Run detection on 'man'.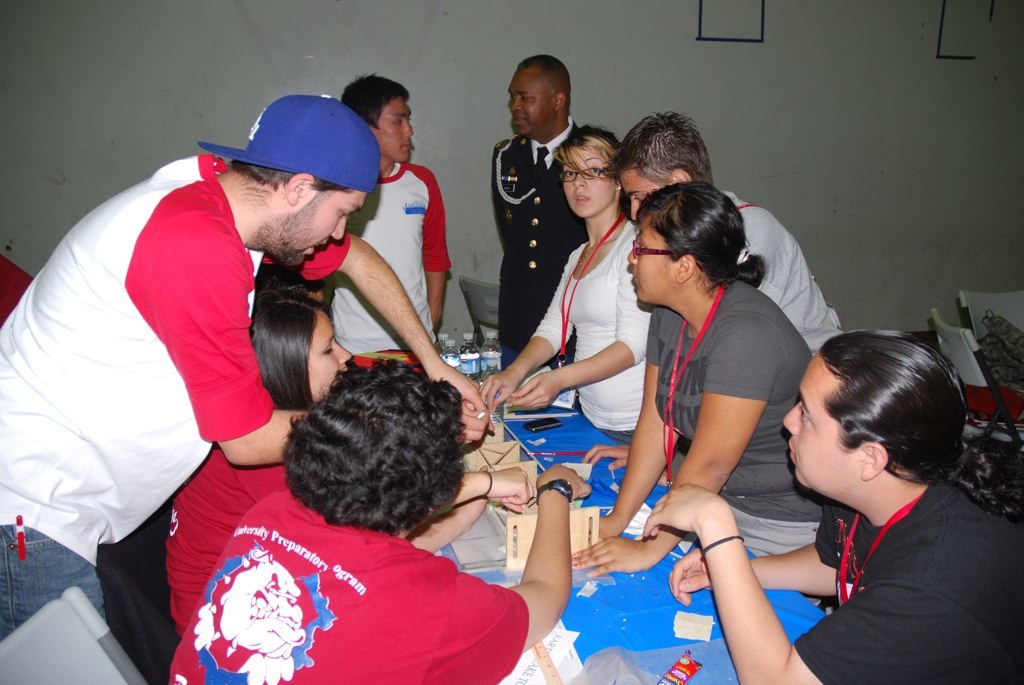
Result: [x1=581, y1=107, x2=846, y2=490].
